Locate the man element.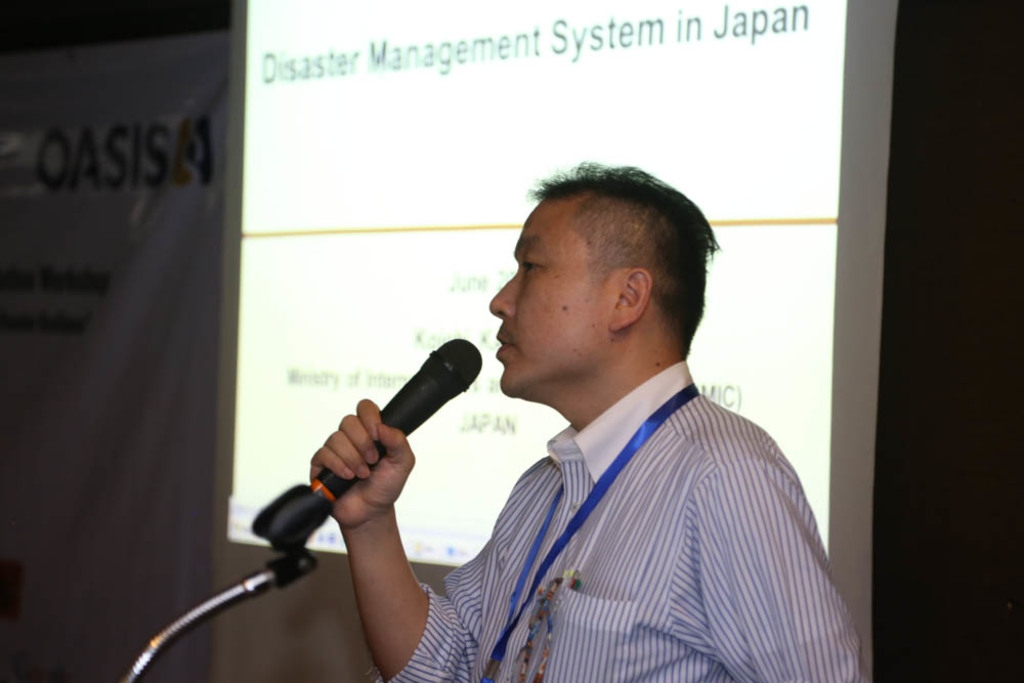
Element bbox: [231, 125, 800, 682].
